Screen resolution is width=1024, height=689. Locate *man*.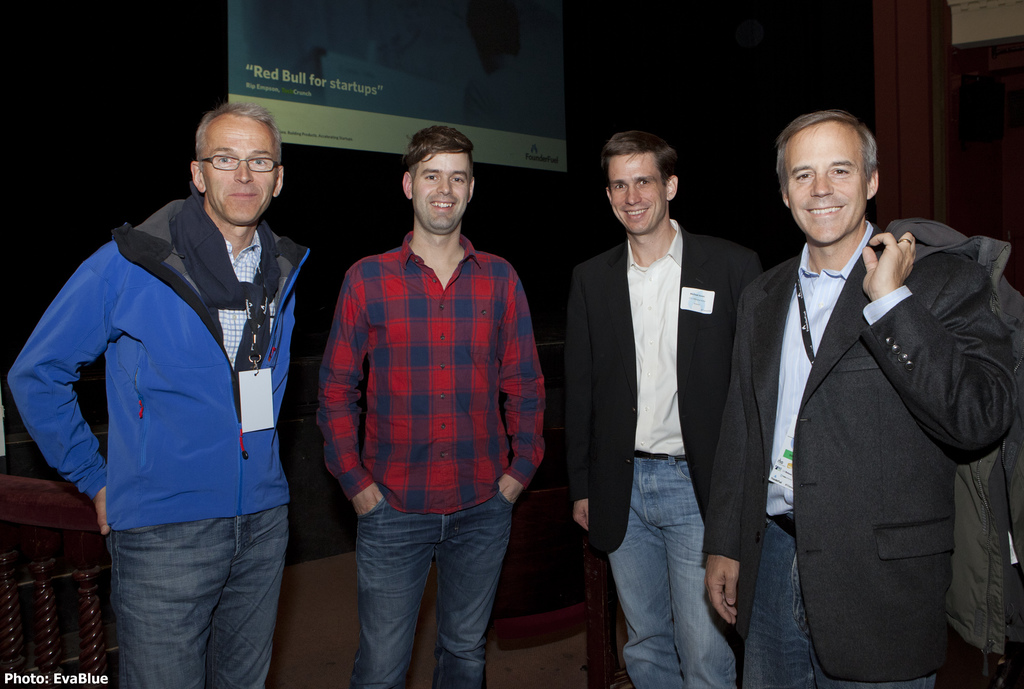
{"x1": 705, "y1": 109, "x2": 1020, "y2": 688}.
